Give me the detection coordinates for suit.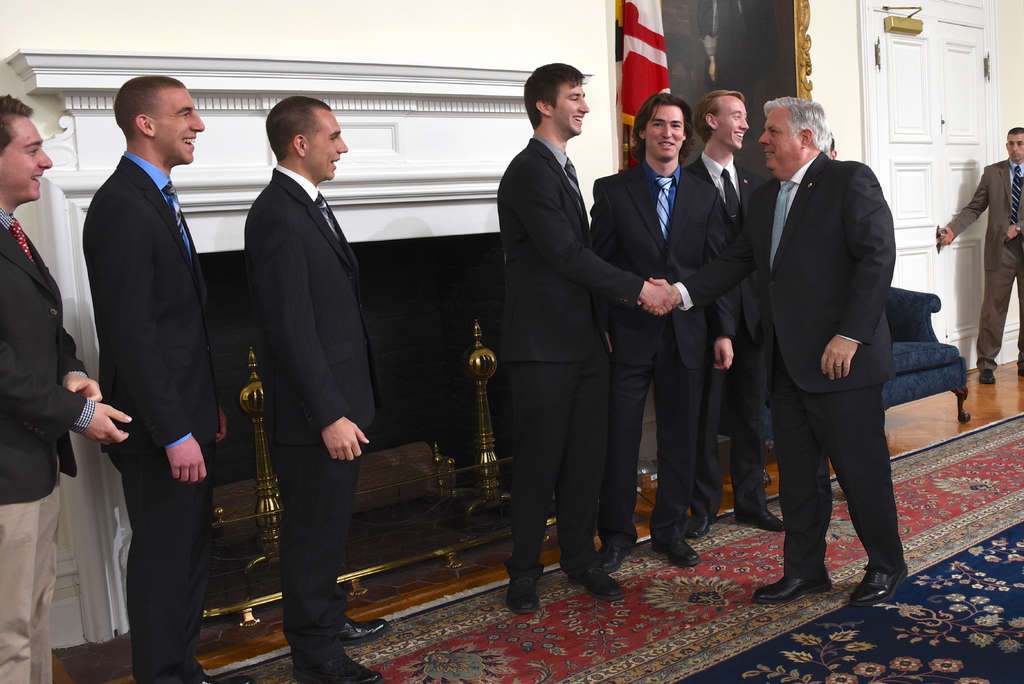
locate(500, 131, 652, 582).
